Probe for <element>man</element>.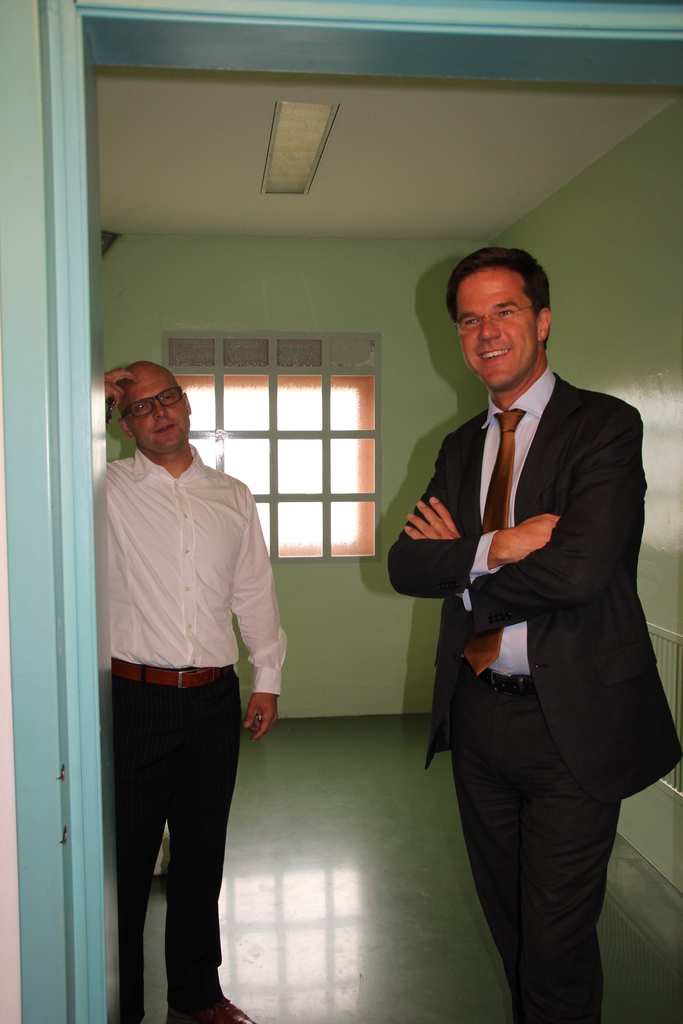
Probe result: {"left": 94, "top": 358, "right": 284, "bottom": 1005}.
